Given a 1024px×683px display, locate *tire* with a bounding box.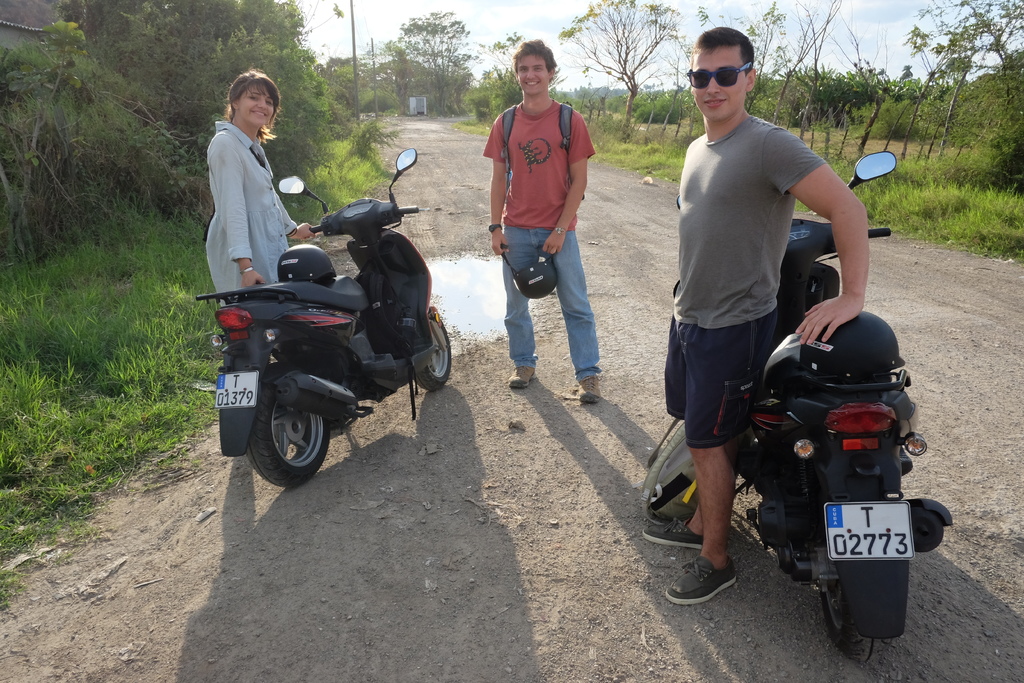
Located: detection(820, 575, 890, 659).
